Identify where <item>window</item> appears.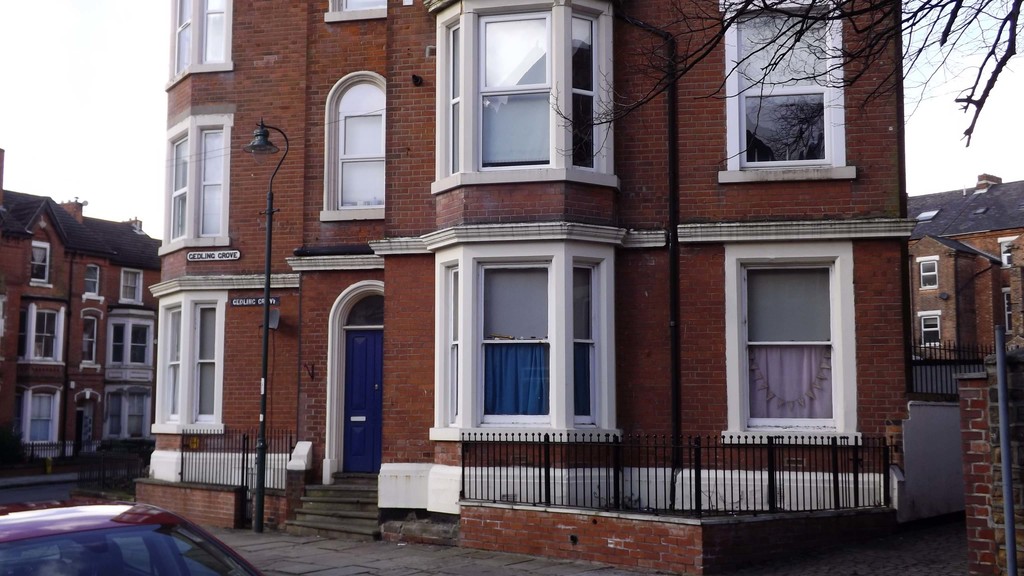
Appears at bbox=(155, 116, 228, 253).
